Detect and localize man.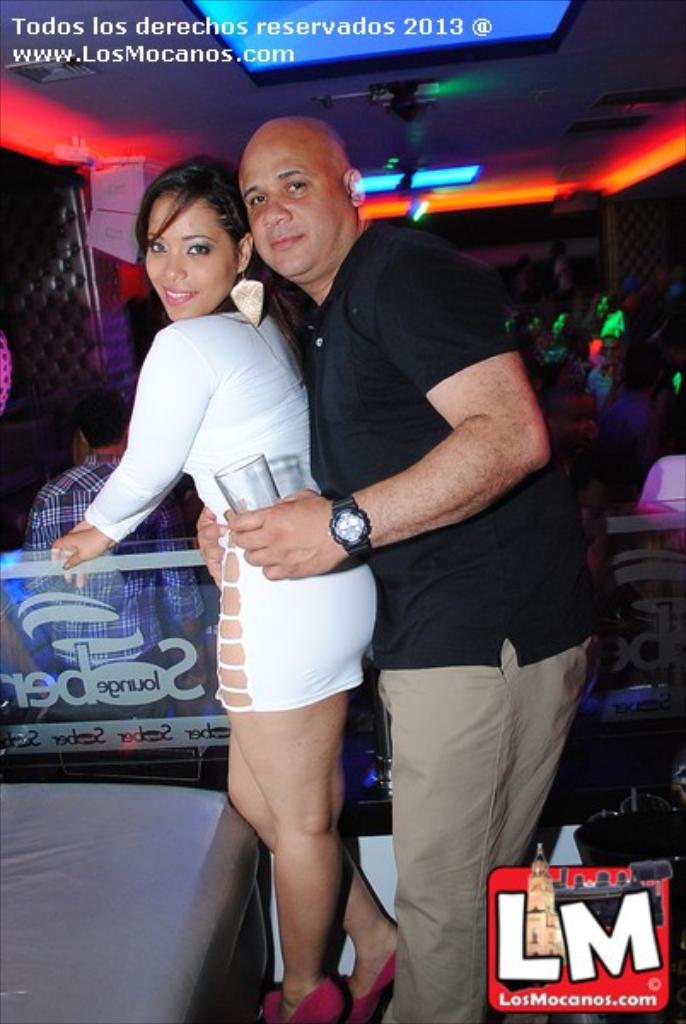
Localized at {"x1": 247, "y1": 119, "x2": 601, "y2": 1022}.
